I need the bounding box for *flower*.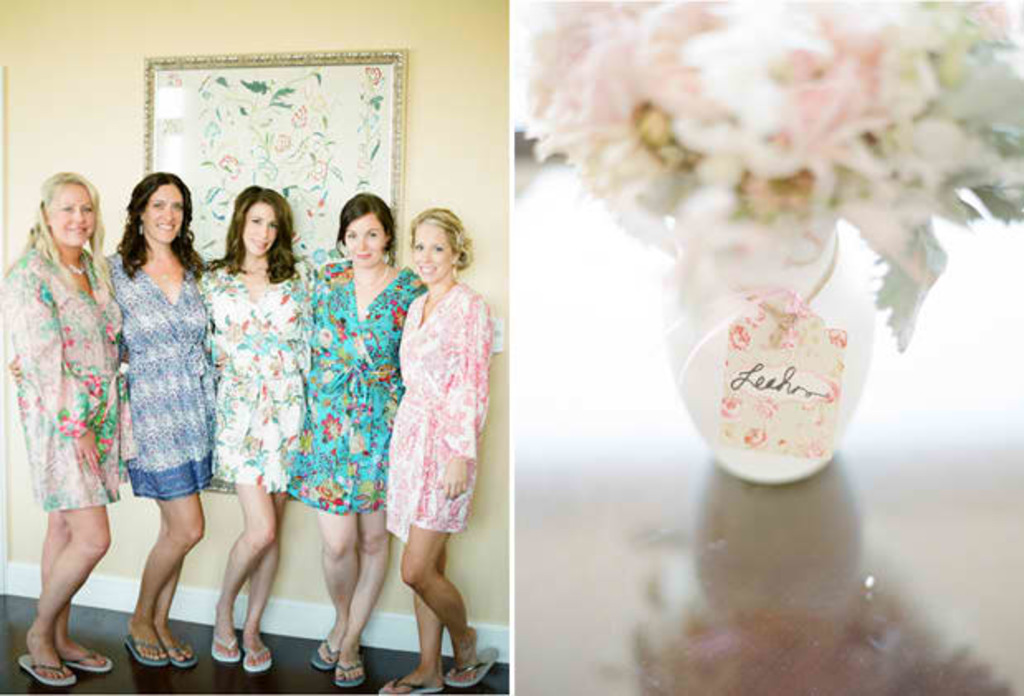
Here it is: {"left": 801, "top": 382, "right": 840, "bottom": 423}.
